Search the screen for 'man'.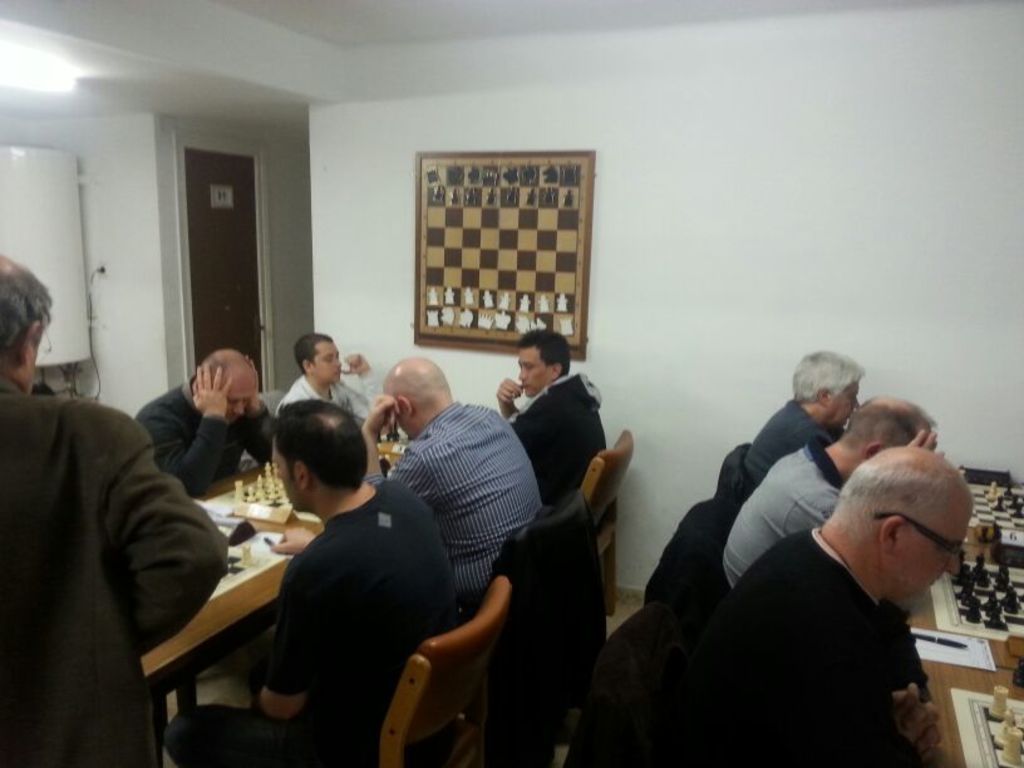
Found at bbox(366, 361, 536, 597).
